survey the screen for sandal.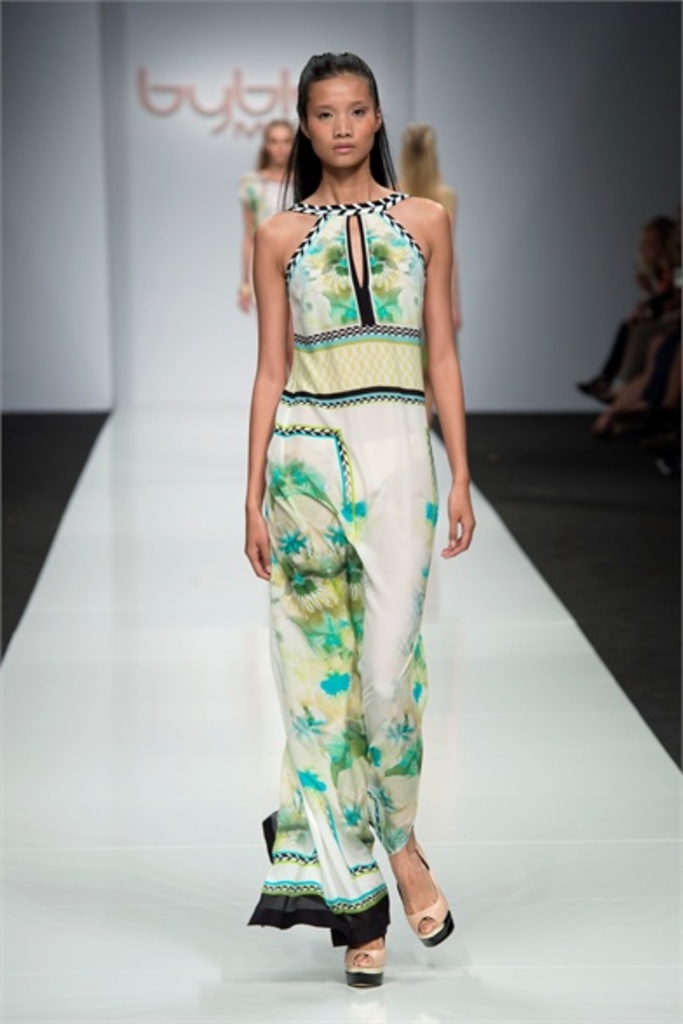
Survey found: (340, 935, 389, 987).
